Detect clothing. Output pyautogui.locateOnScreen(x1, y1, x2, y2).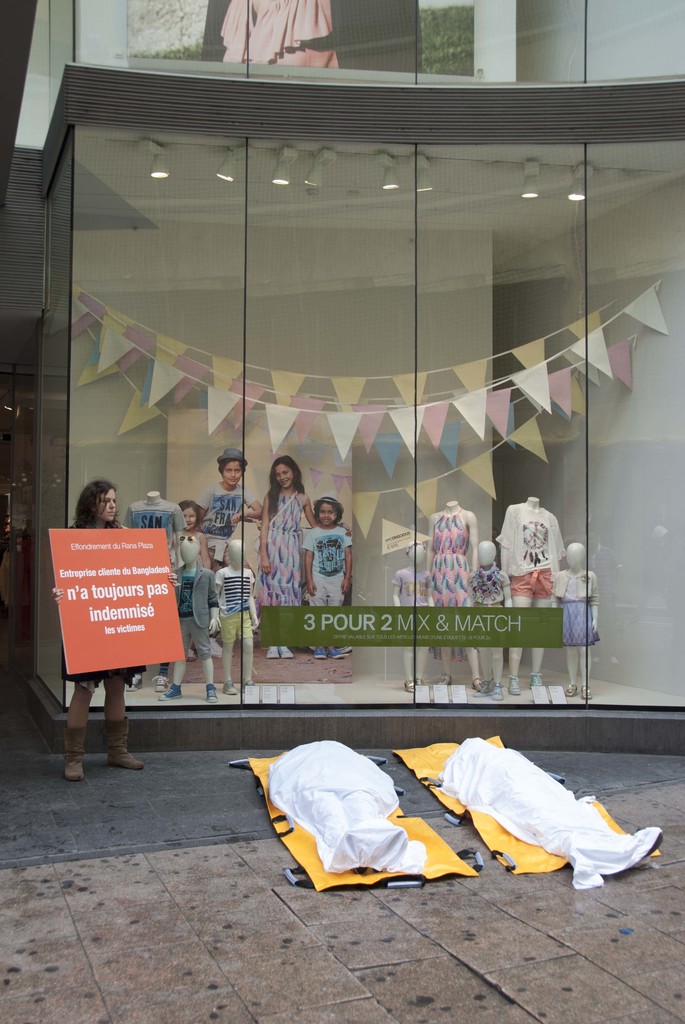
pyautogui.locateOnScreen(206, 491, 246, 538).
